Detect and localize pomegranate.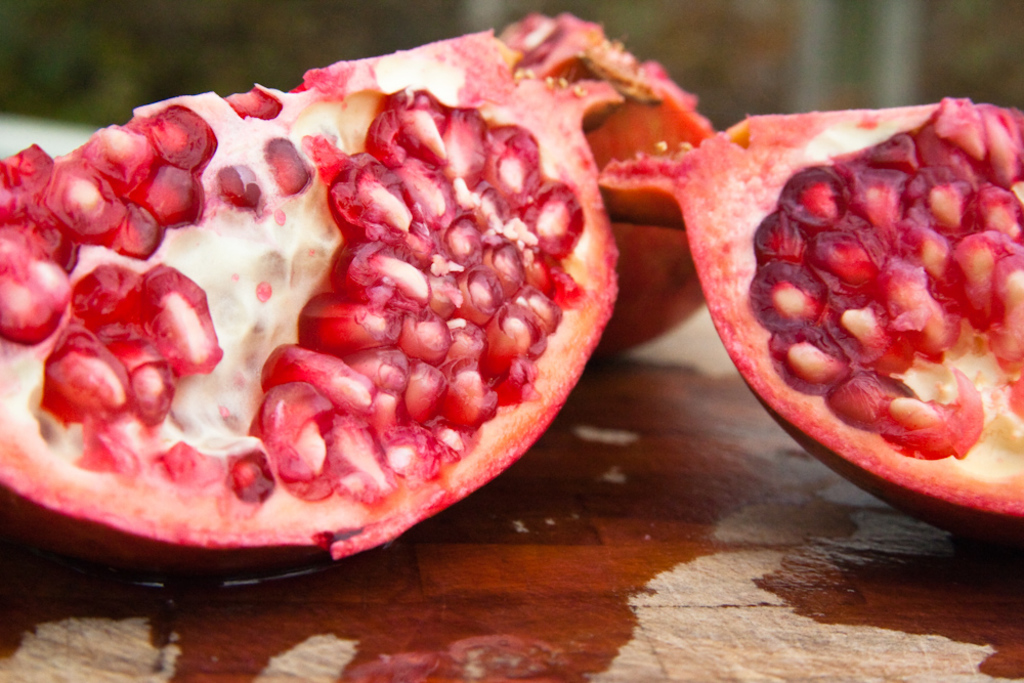
Localized at box(2, 31, 625, 579).
